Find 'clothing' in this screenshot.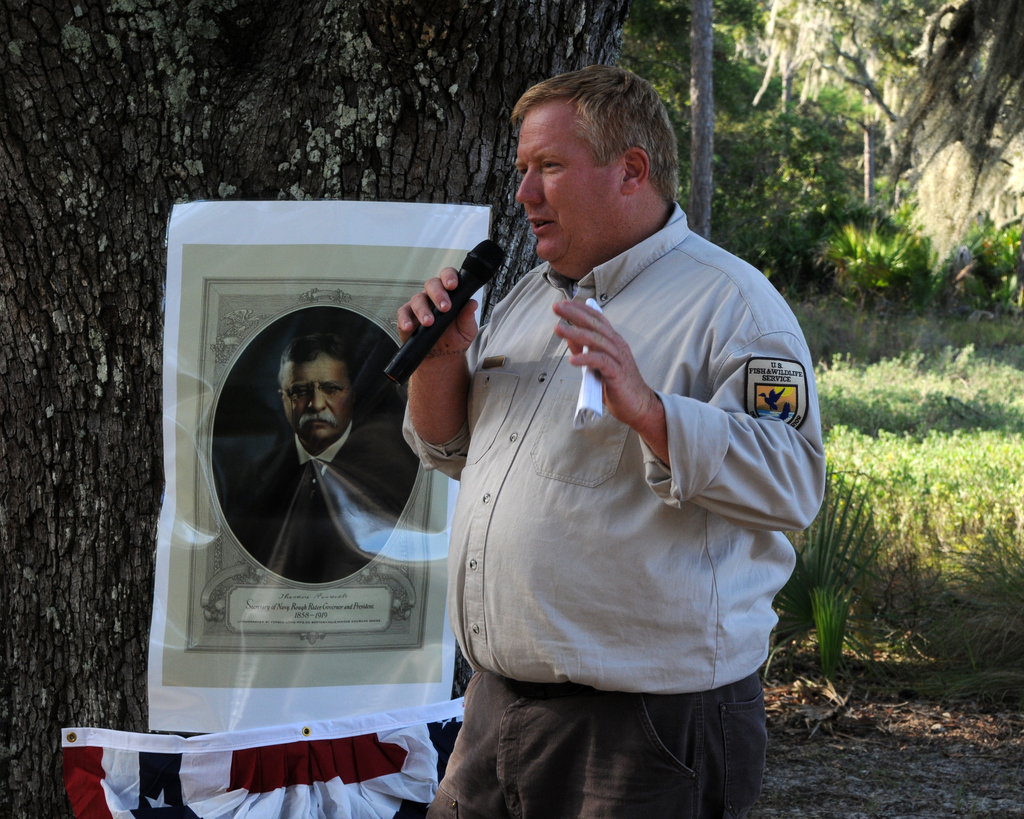
The bounding box for 'clothing' is detection(423, 667, 756, 818).
